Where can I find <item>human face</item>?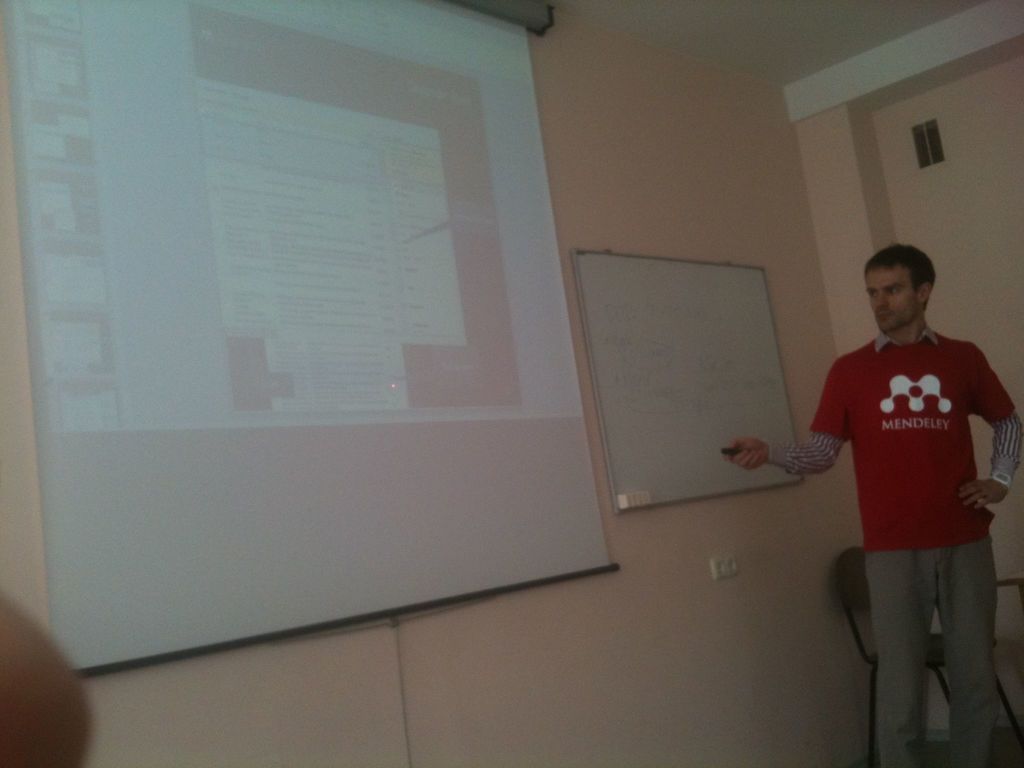
You can find it at {"left": 867, "top": 264, "right": 922, "bottom": 327}.
